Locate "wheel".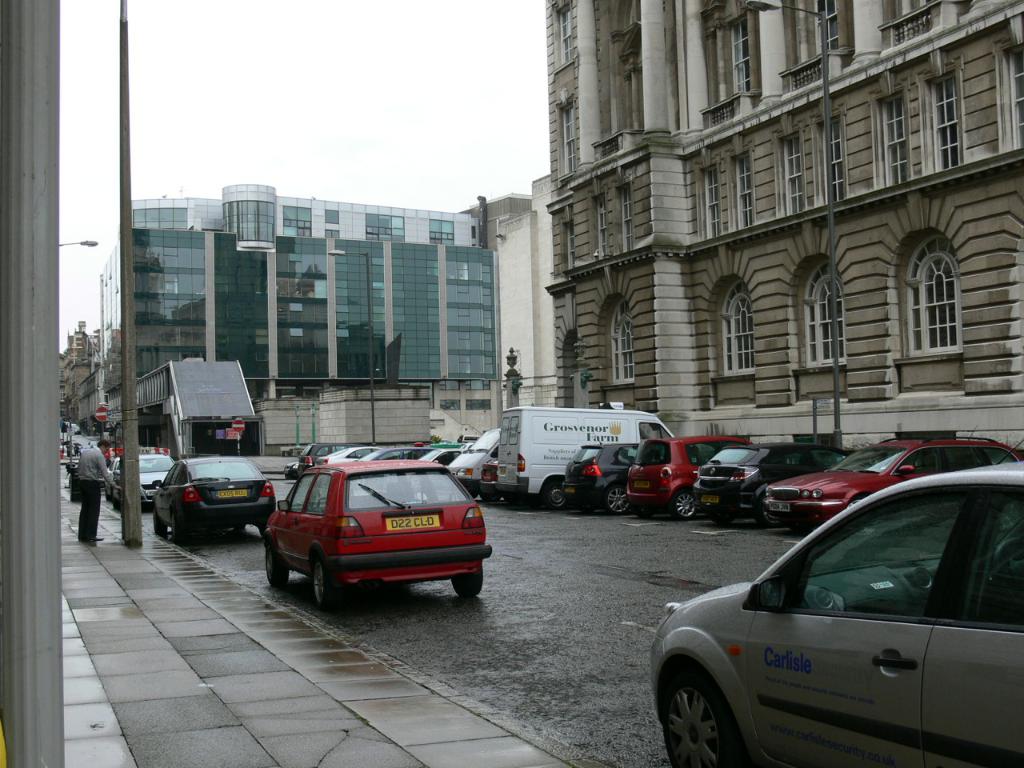
Bounding box: 266 542 289 586.
